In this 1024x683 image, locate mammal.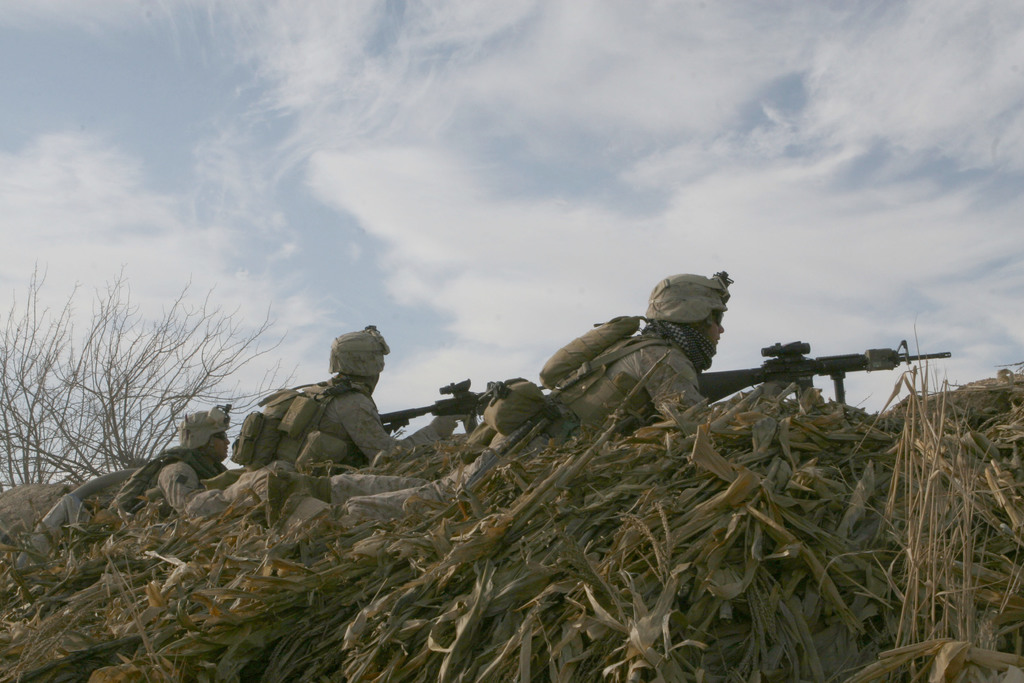
Bounding box: bbox(221, 340, 401, 480).
